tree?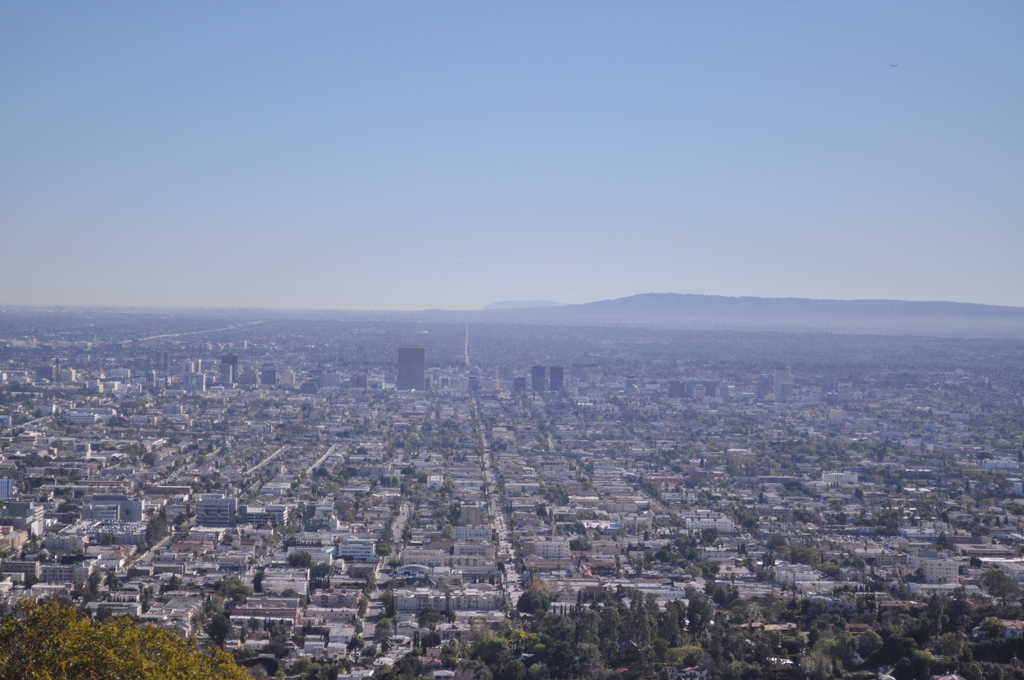
{"x1": 1001, "y1": 430, "x2": 1009, "y2": 435}
